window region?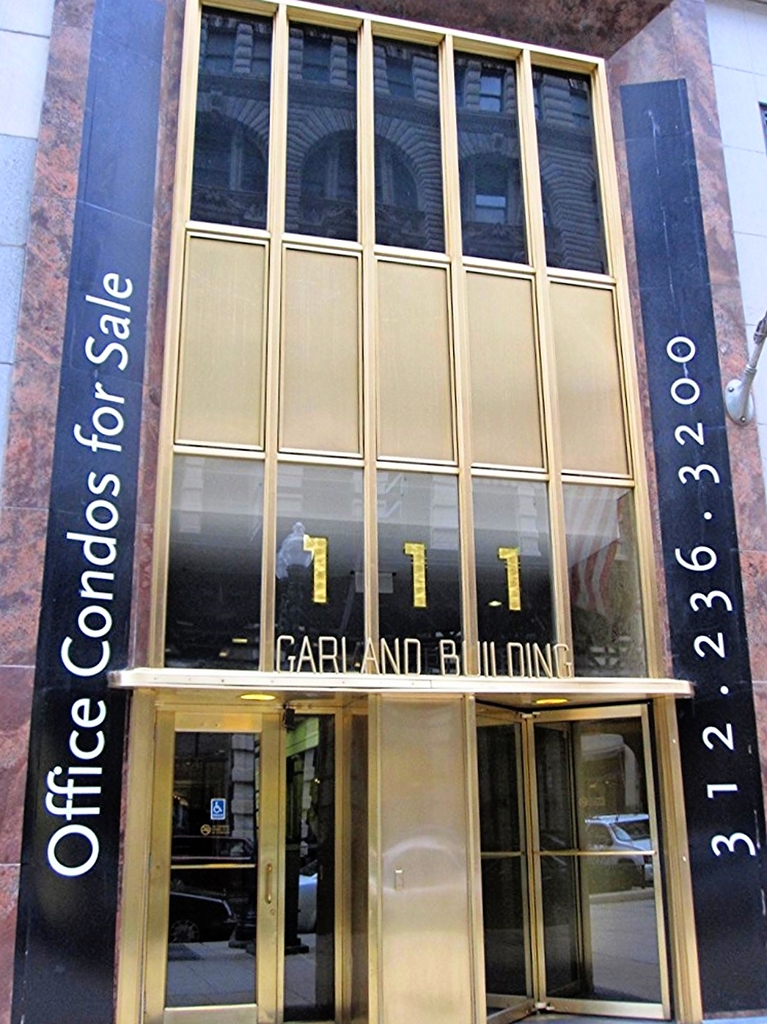
left=367, top=37, right=448, bottom=263
